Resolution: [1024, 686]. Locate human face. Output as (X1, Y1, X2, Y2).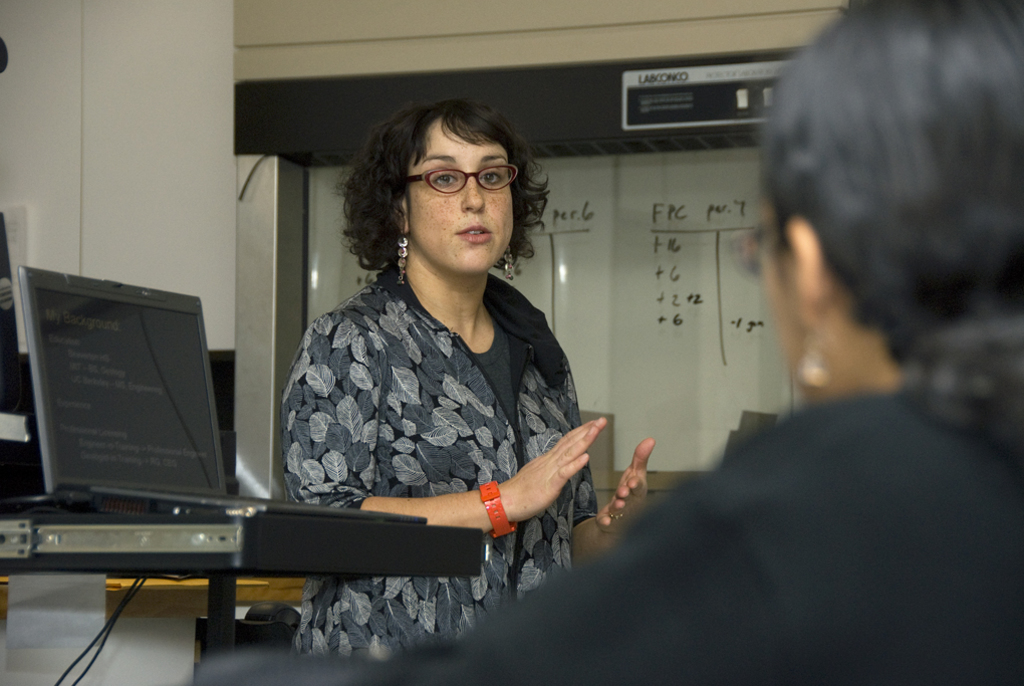
(403, 115, 516, 272).
